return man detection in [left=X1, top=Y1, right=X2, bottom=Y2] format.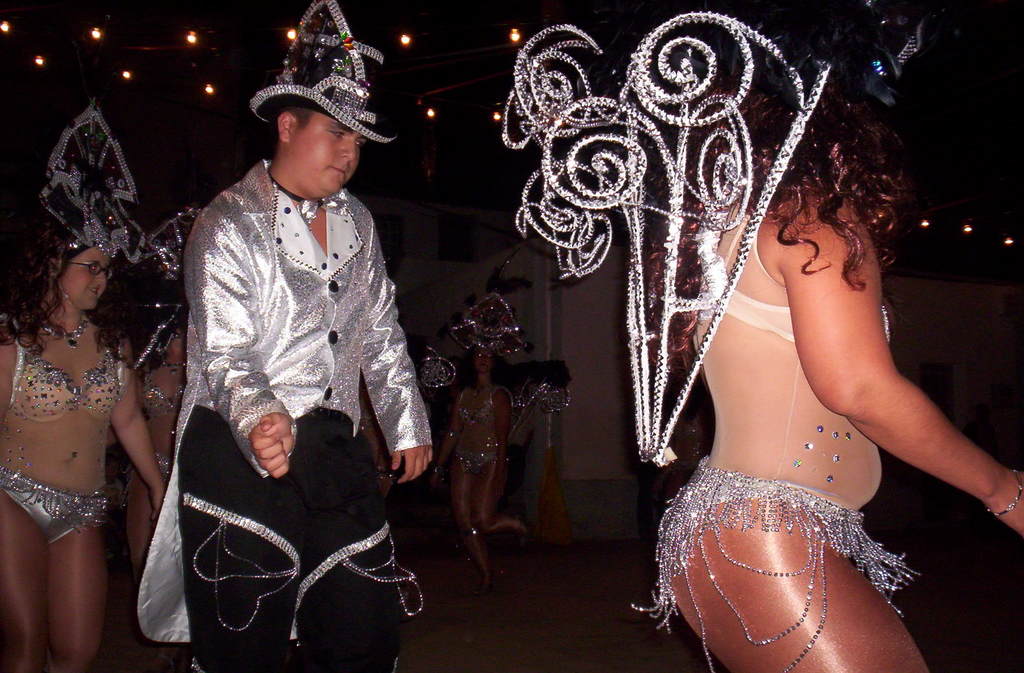
[left=145, top=28, right=433, bottom=644].
